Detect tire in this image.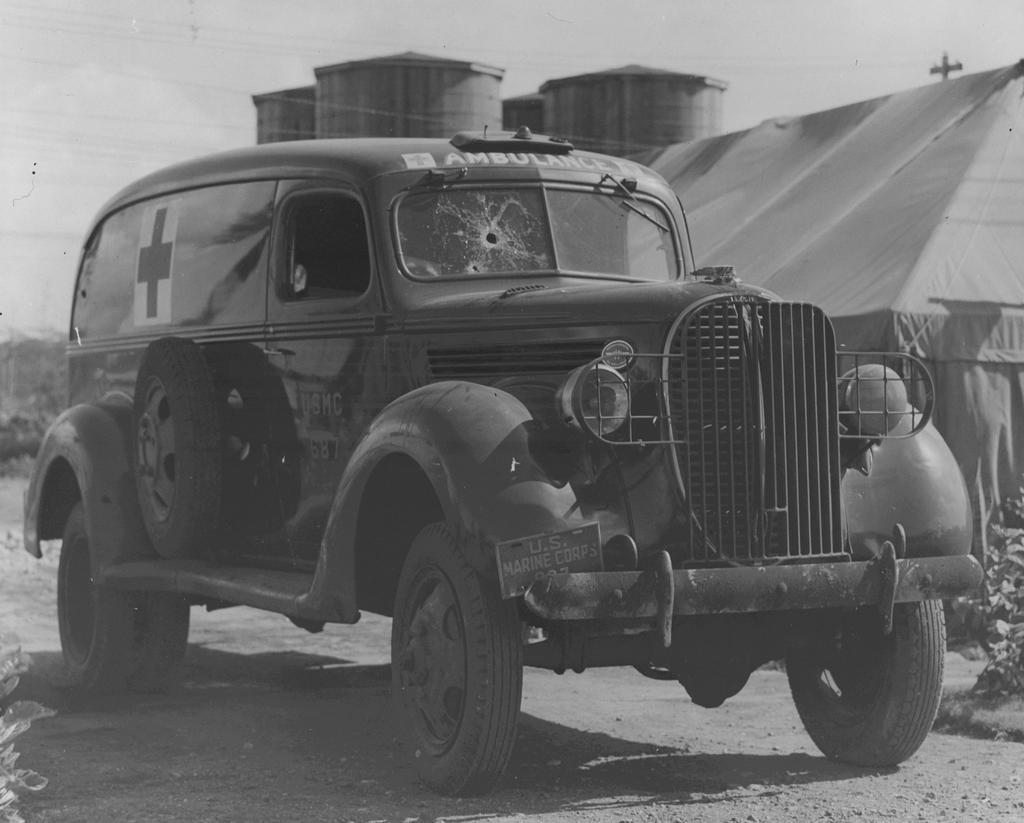
Detection: select_region(58, 500, 134, 692).
